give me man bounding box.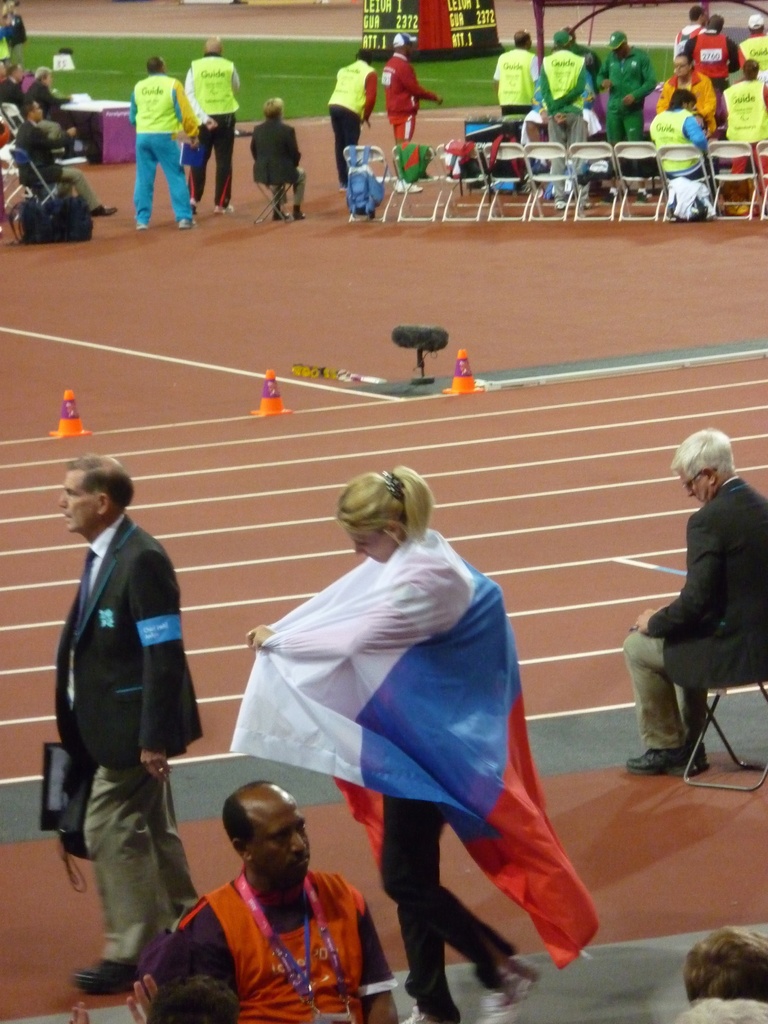
18 65 72 137.
